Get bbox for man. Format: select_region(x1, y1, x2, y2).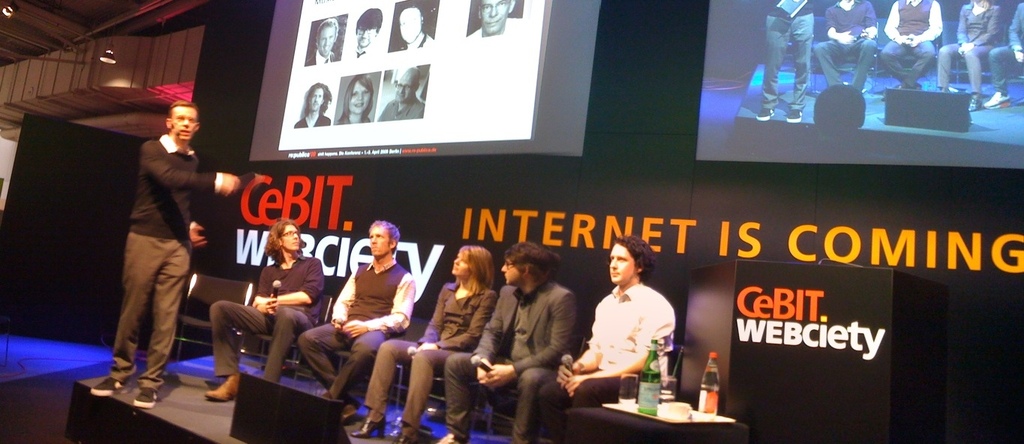
select_region(300, 219, 415, 426).
